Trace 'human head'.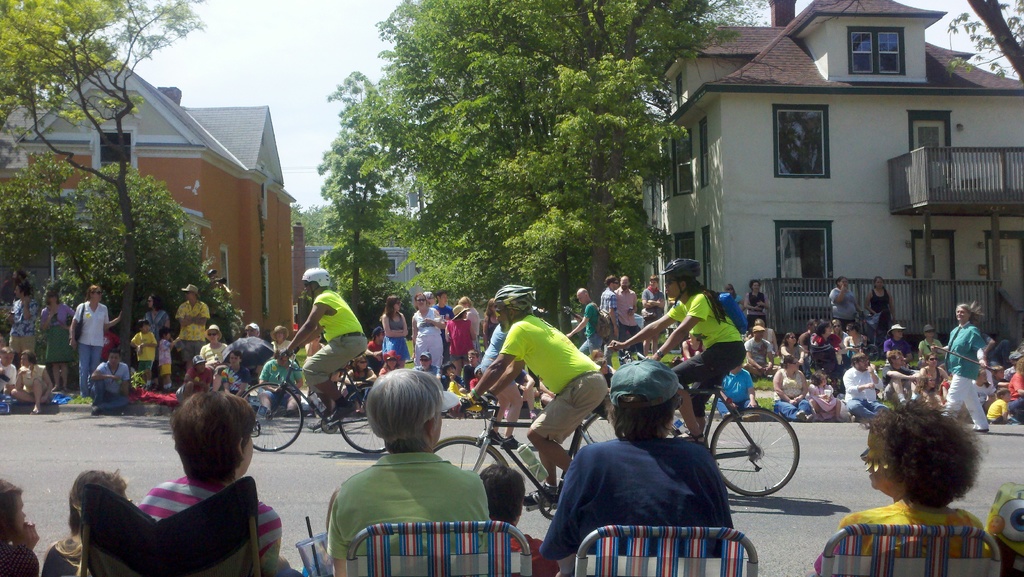
Traced to <box>109,348,123,371</box>.
